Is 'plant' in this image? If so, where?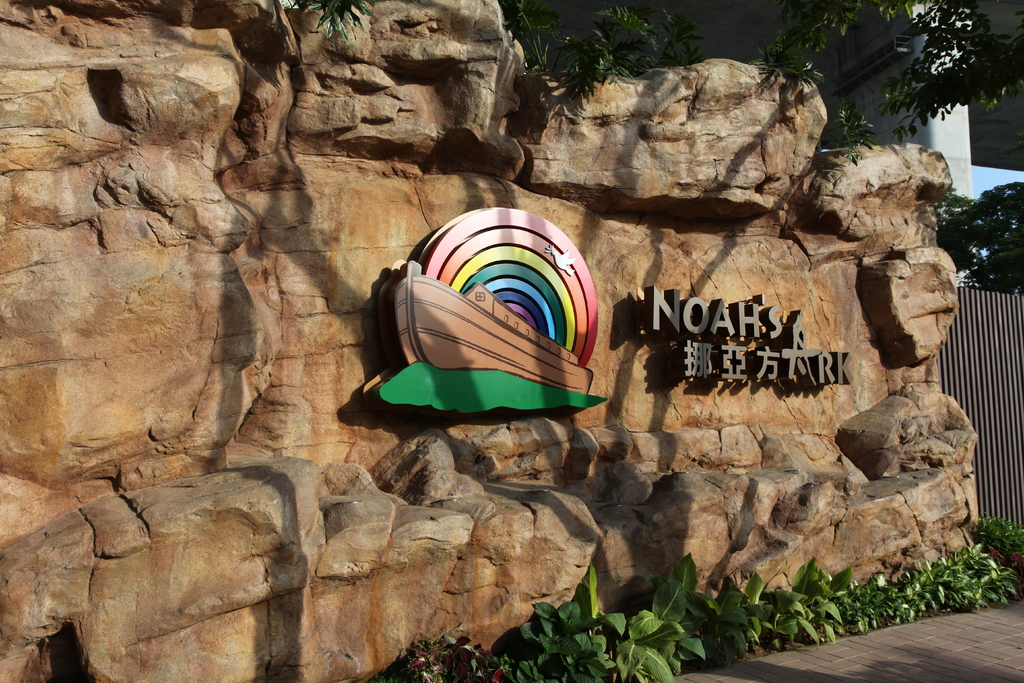
Yes, at [x1=977, y1=512, x2=1023, y2=541].
